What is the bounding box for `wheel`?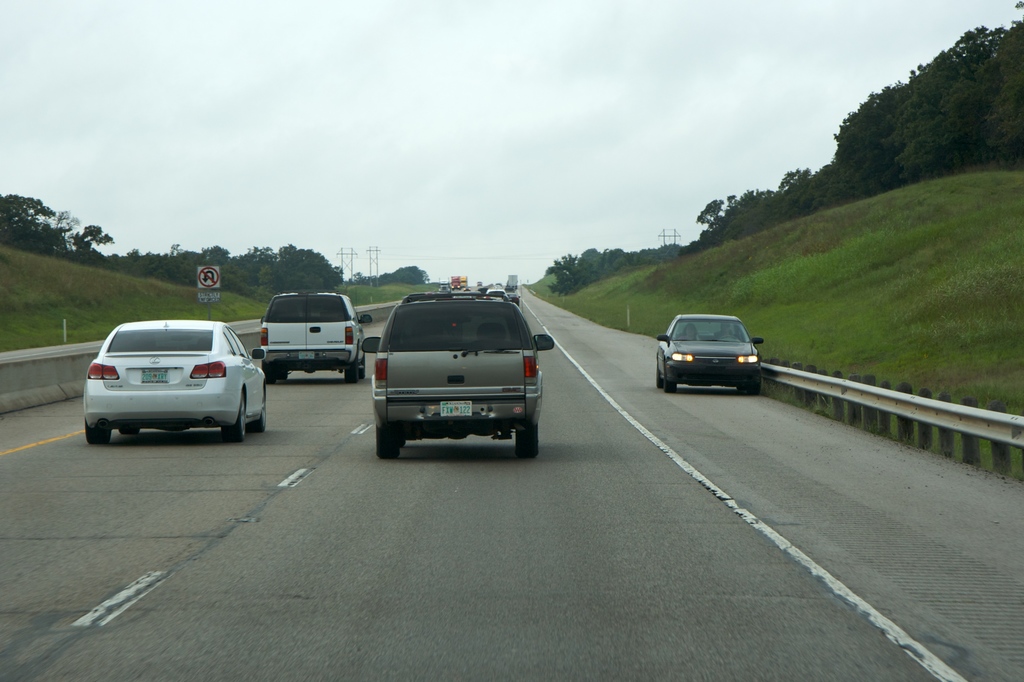
x1=512, y1=426, x2=540, y2=460.
